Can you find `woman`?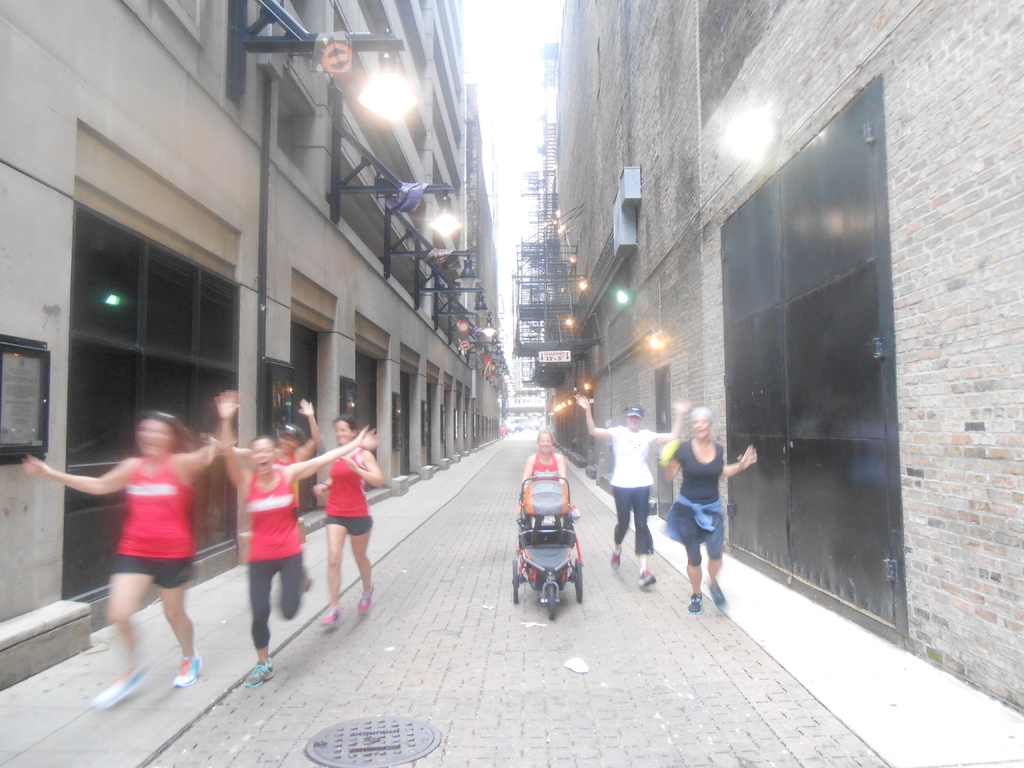
Yes, bounding box: [313,417,383,626].
